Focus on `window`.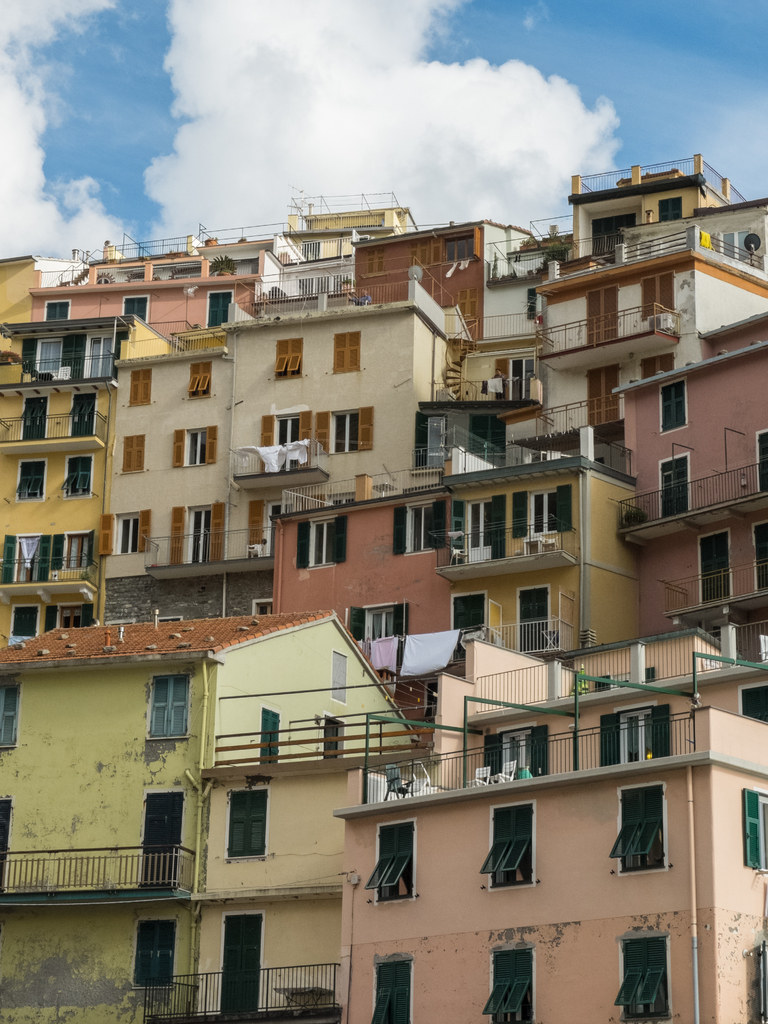
Focused at crop(720, 228, 751, 260).
